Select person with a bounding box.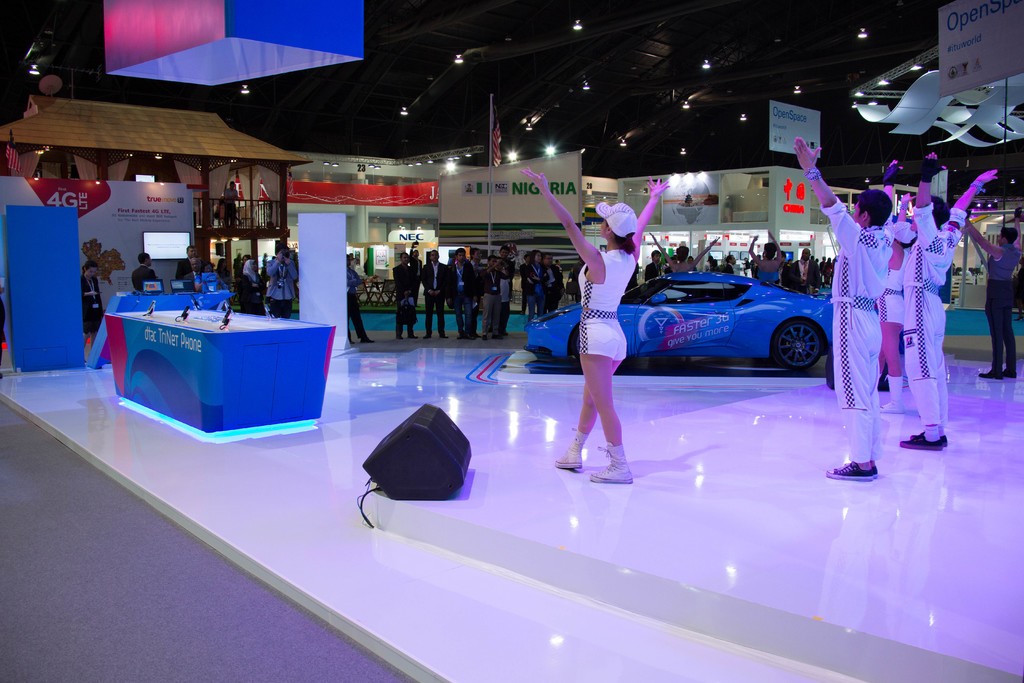
Rect(790, 246, 822, 296).
